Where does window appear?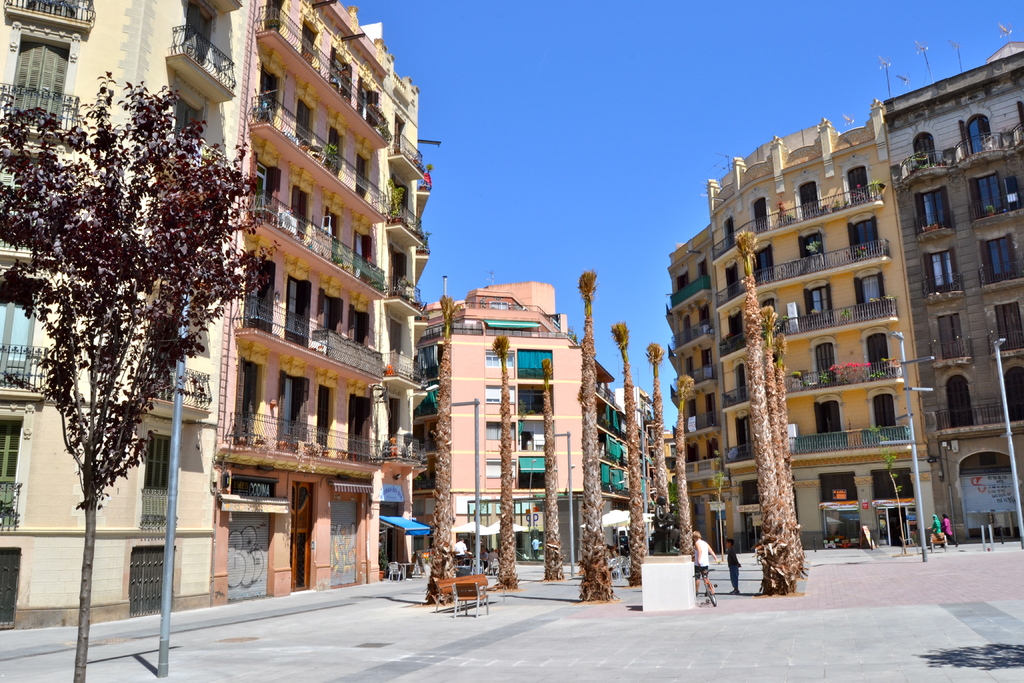
Appears at pyautogui.locateOnScreen(753, 203, 766, 233).
